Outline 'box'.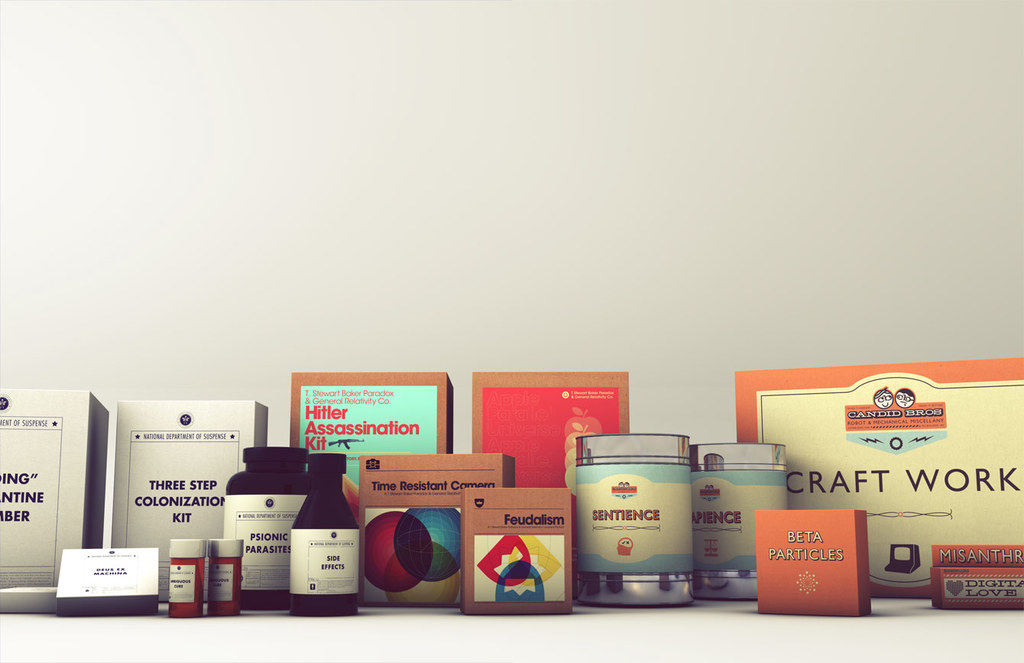
Outline: locate(0, 388, 108, 590).
